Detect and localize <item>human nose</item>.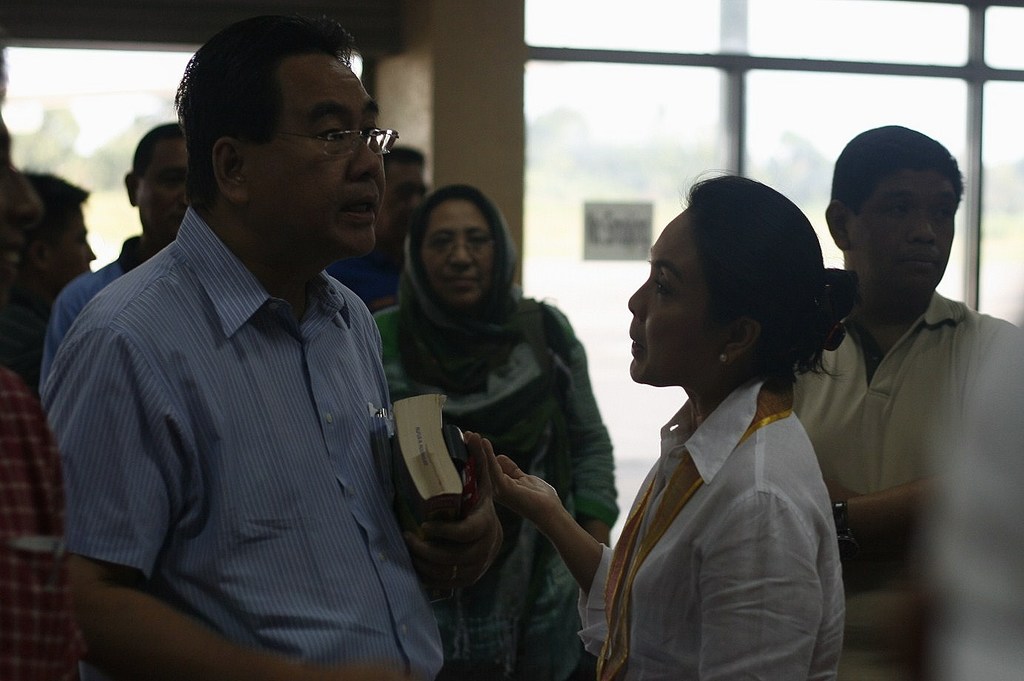
Localized at rect(344, 138, 381, 181).
